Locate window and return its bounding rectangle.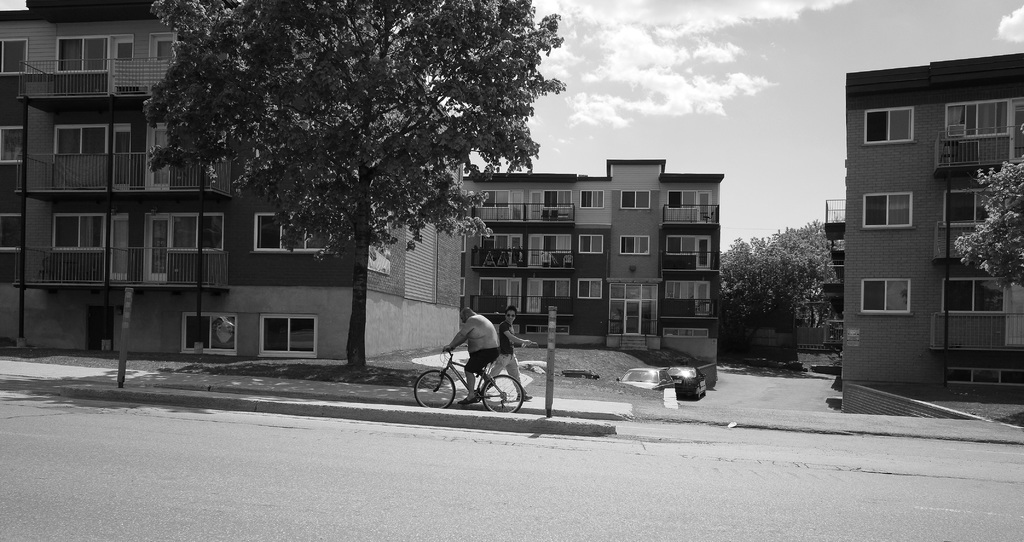
<region>946, 99, 1007, 139</region>.
